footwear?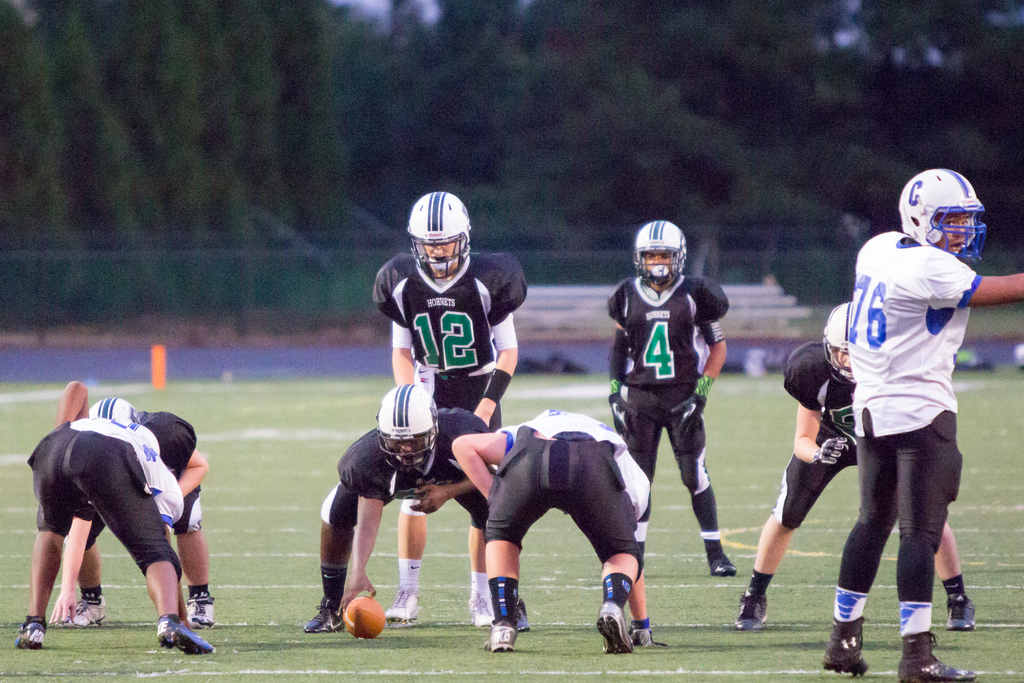
pyautogui.locateOnScreen(381, 589, 426, 618)
